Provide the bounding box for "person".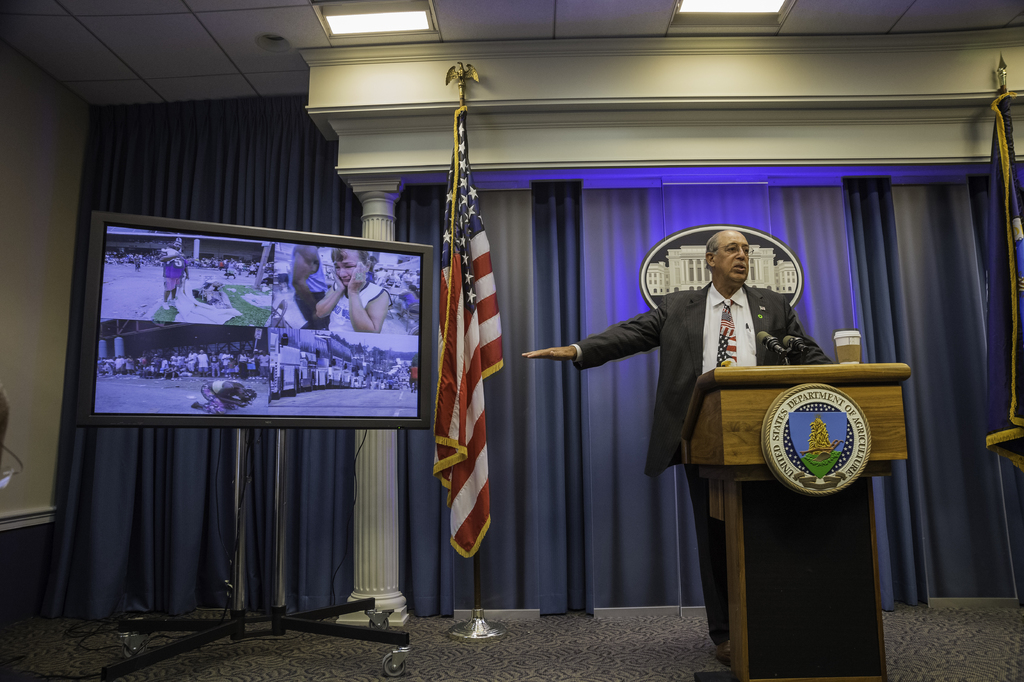
locate(296, 242, 340, 325).
